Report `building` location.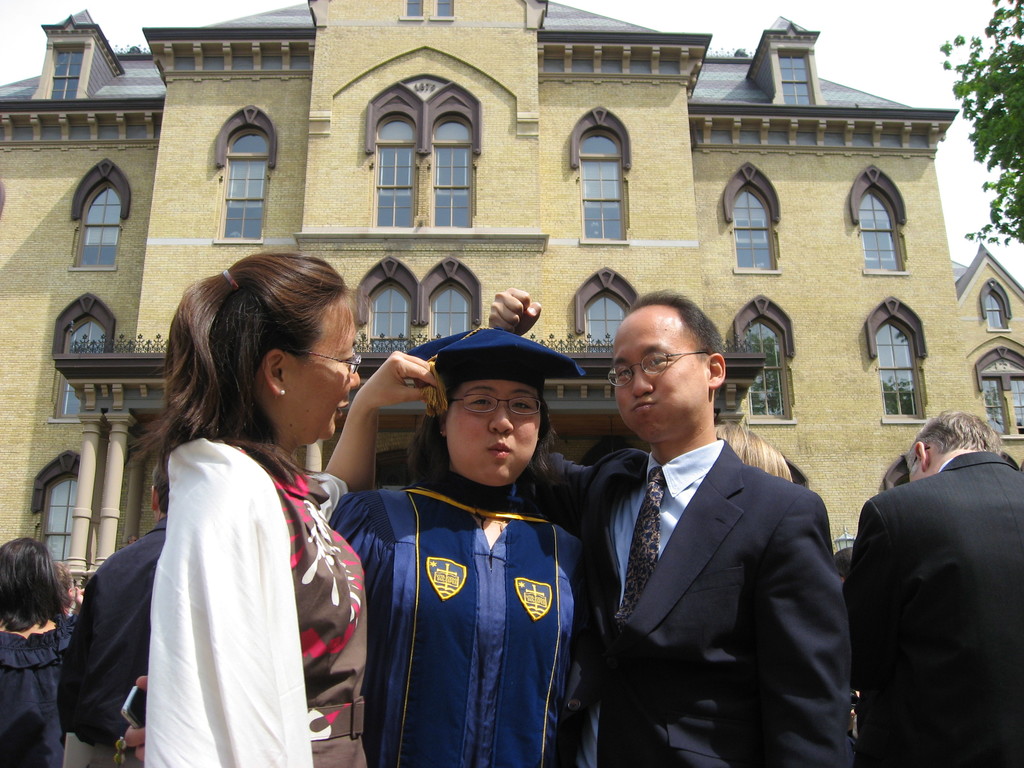
Report: 0,0,1023,600.
